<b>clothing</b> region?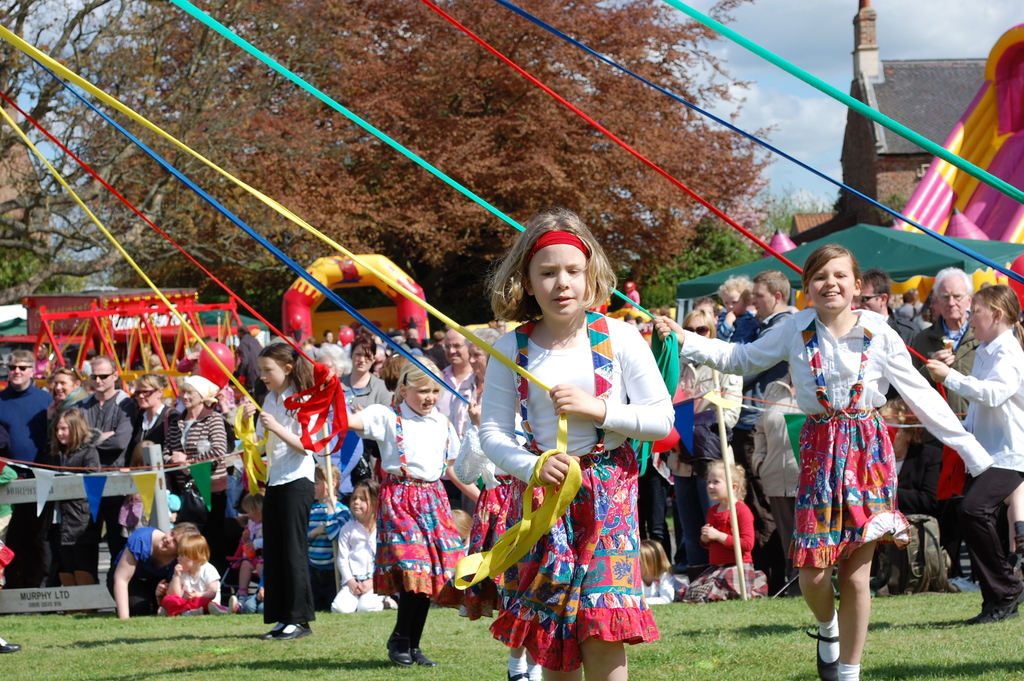
region(366, 472, 457, 615)
